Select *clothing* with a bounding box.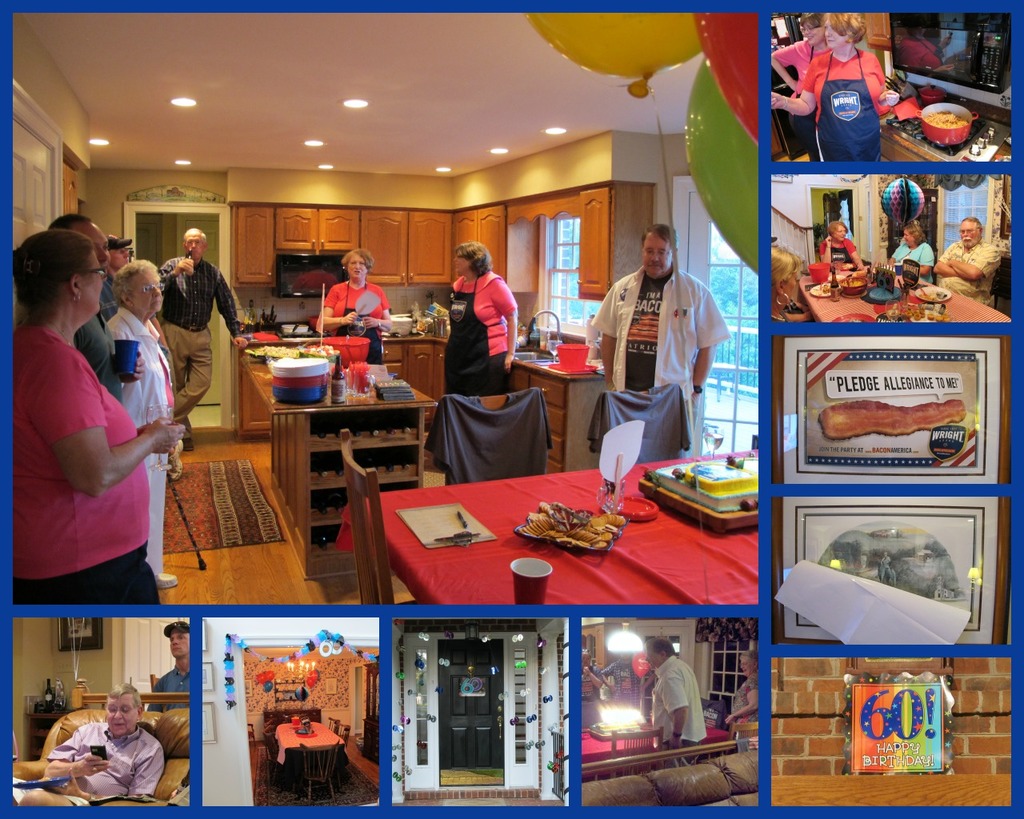
bbox(442, 270, 514, 392).
